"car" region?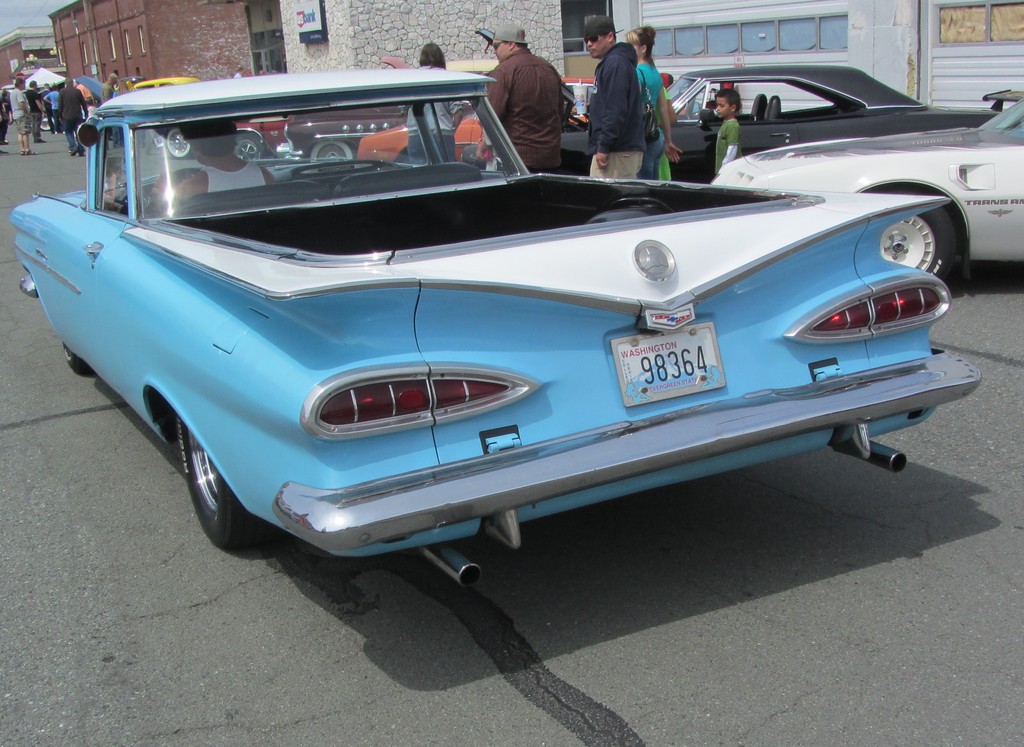
bbox(234, 74, 391, 151)
